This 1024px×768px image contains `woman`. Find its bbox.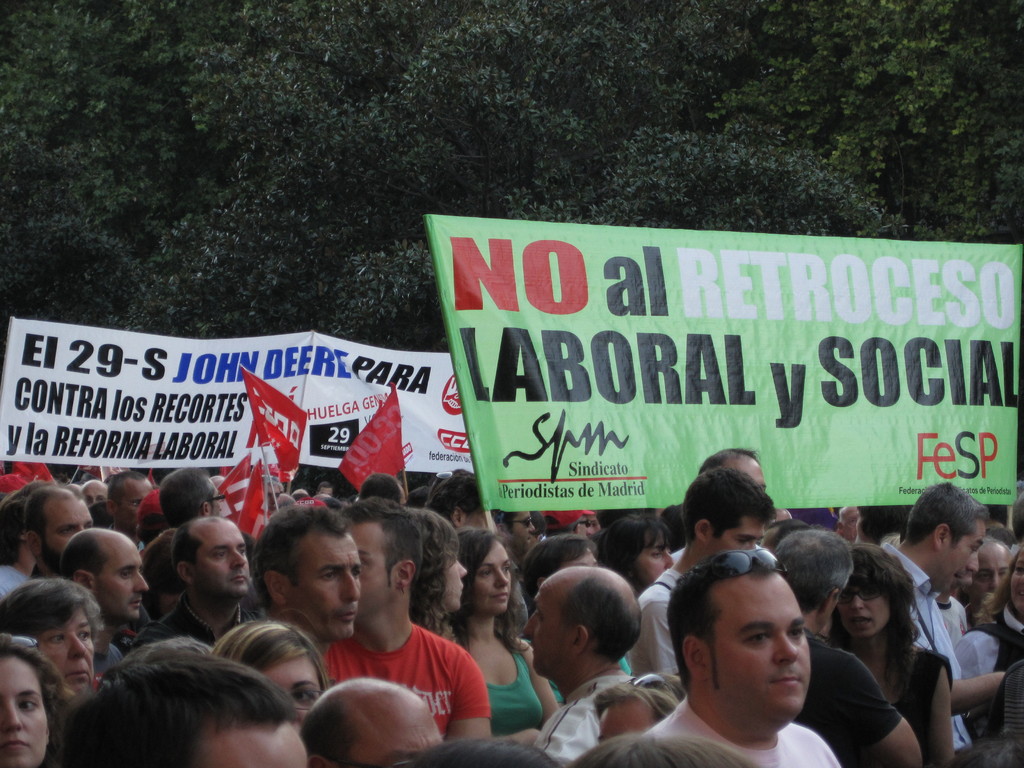
[821, 538, 953, 767].
